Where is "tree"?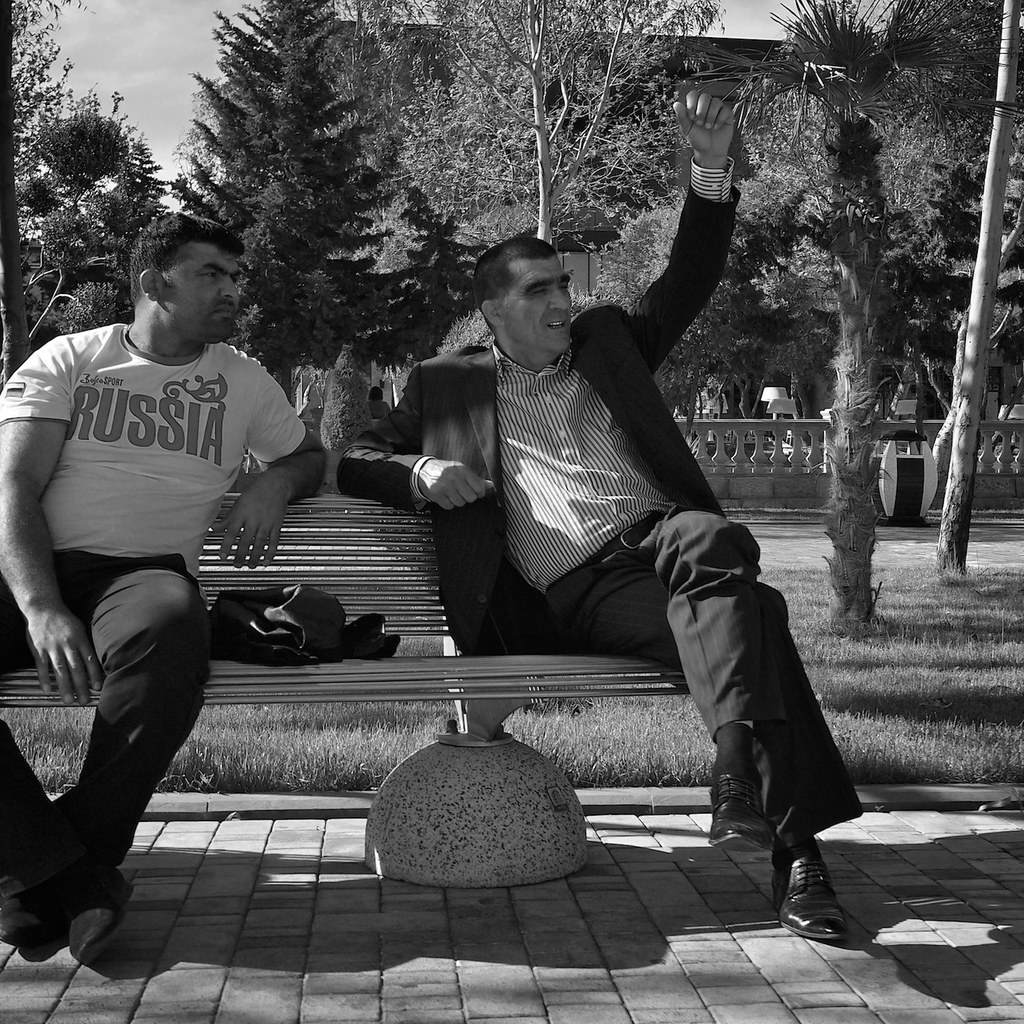
(x1=969, y1=0, x2=1023, y2=413).
